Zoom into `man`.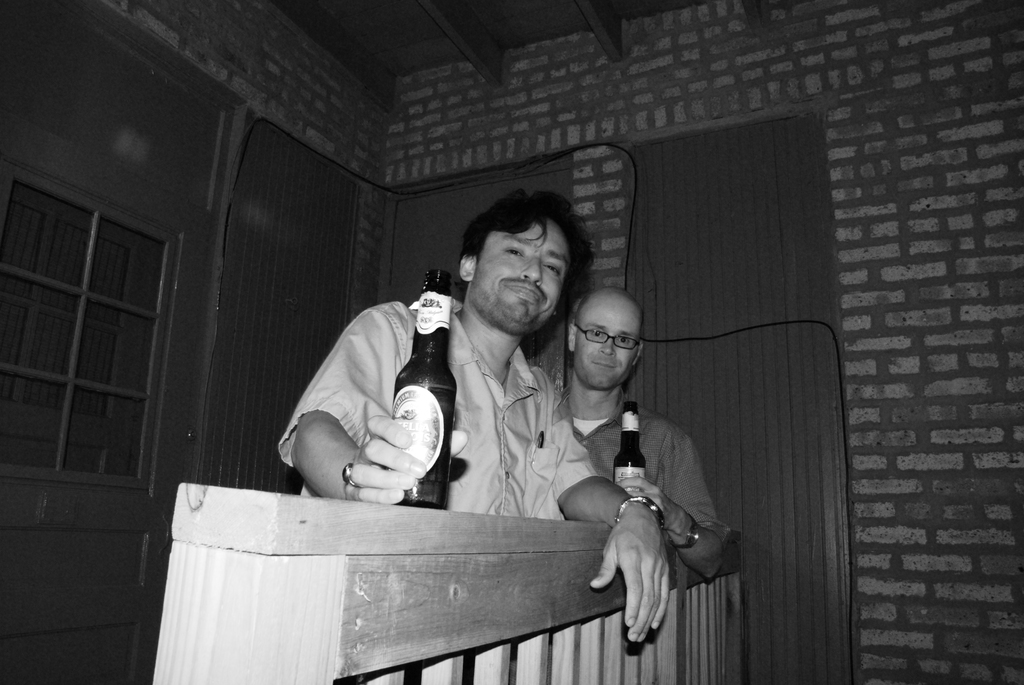
Zoom target: [276,187,669,642].
